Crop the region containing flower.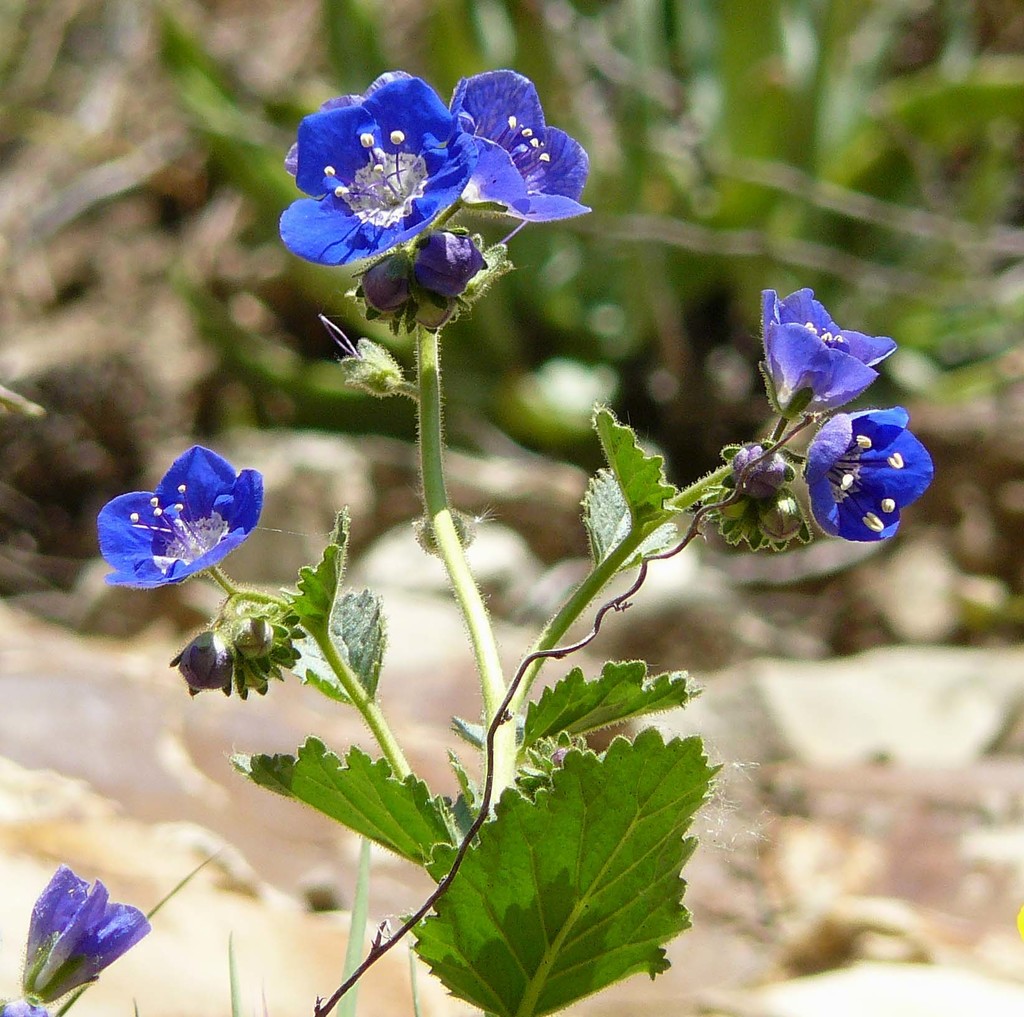
Crop region: pyautogui.locateOnScreen(283, 69, 417, 179).
